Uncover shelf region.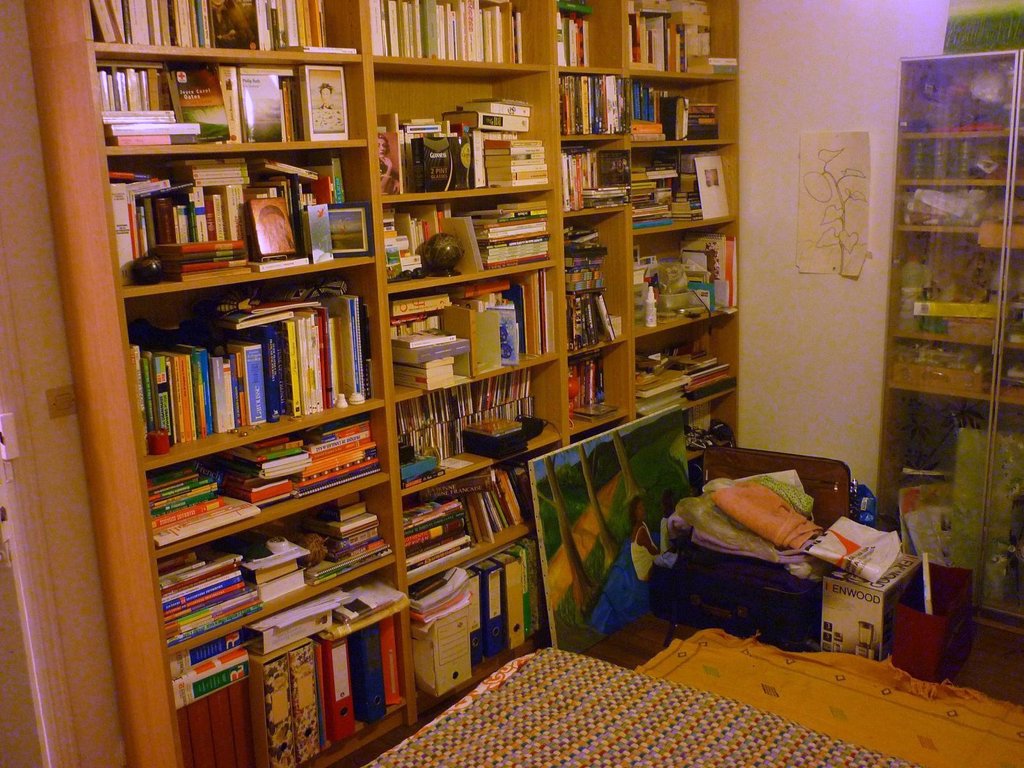
Uncovered: locate(979, 50, 1023, 630).
